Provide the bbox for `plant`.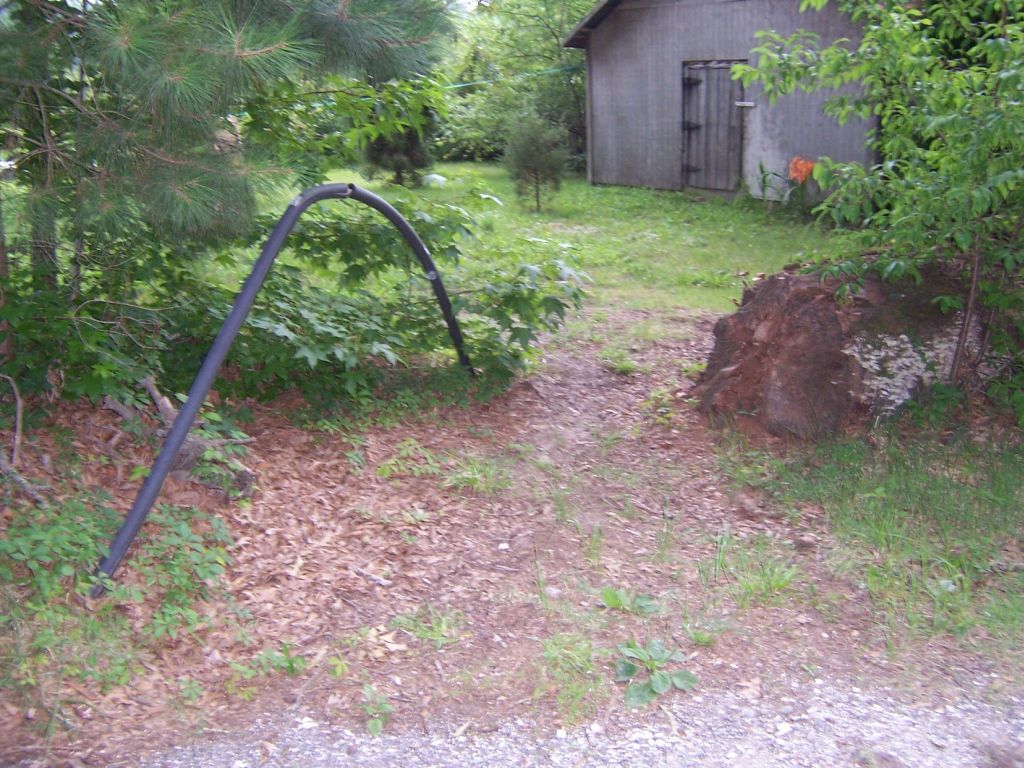
<bbox>682, 611, 710, 646</bbox>.
